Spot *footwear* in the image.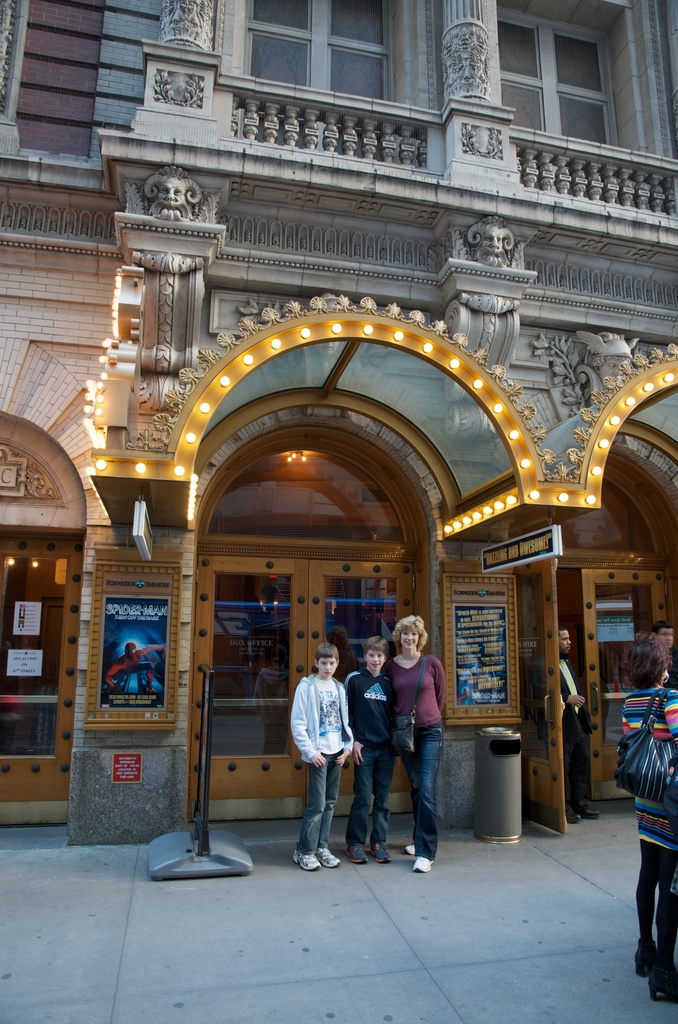
*footwear* found at detection(347, 846, 375, 868).
